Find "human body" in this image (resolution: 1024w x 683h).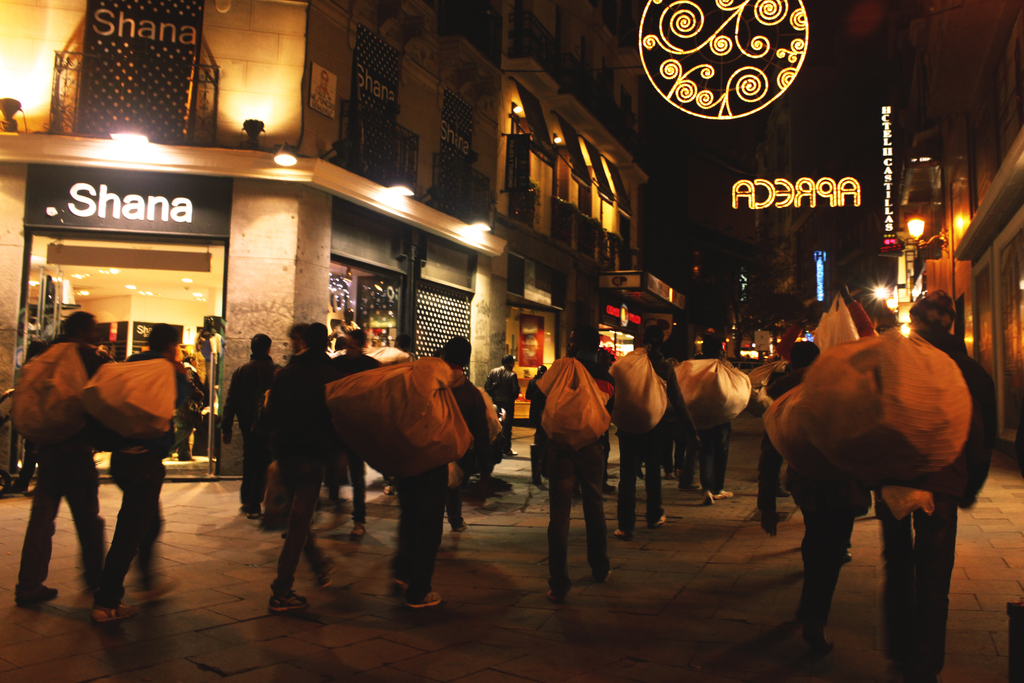
<box>334,327,375,533</box>.
